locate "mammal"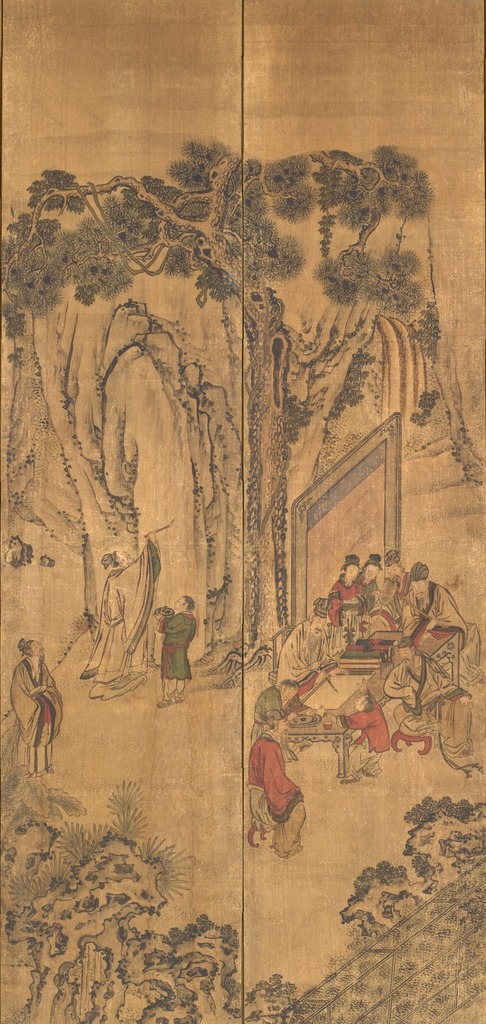
<region>398, 557, 465, 648</region>
